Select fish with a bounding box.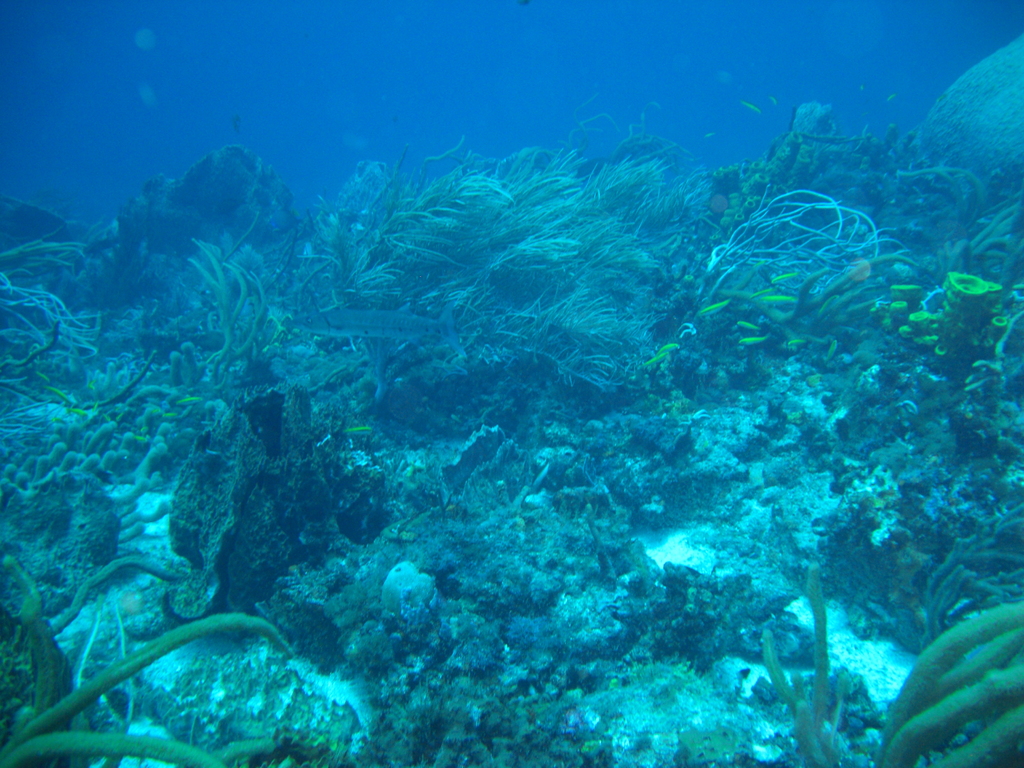
{"x1": 735, "y1": 319, "x2": 762, "y2": 332}.
